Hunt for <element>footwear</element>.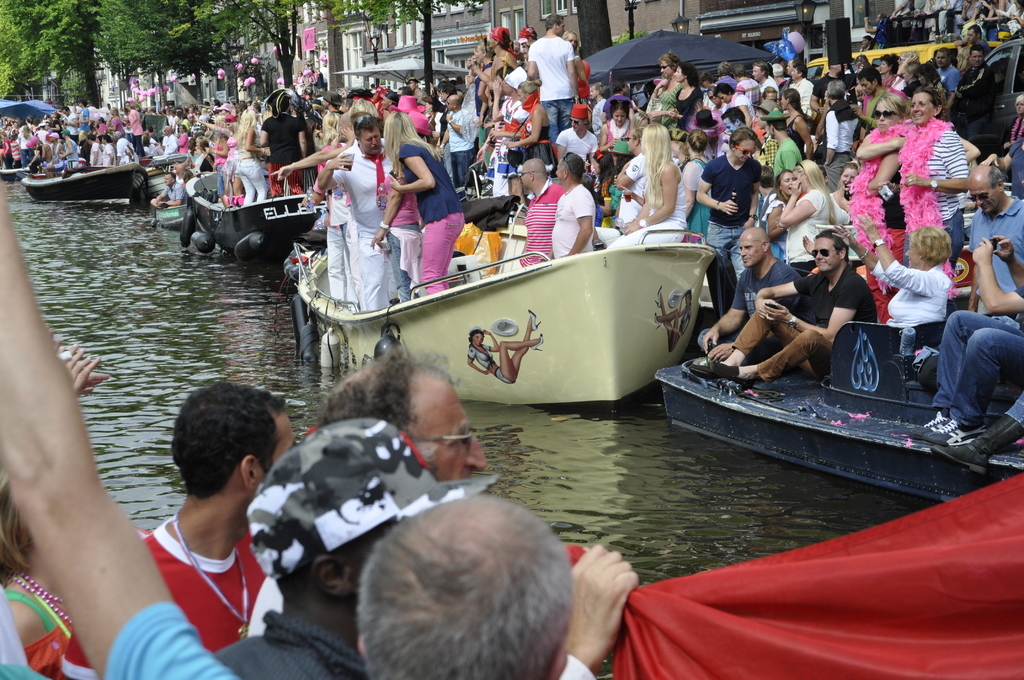
Hunted down at BBox(929, 414, 1023, 475).
